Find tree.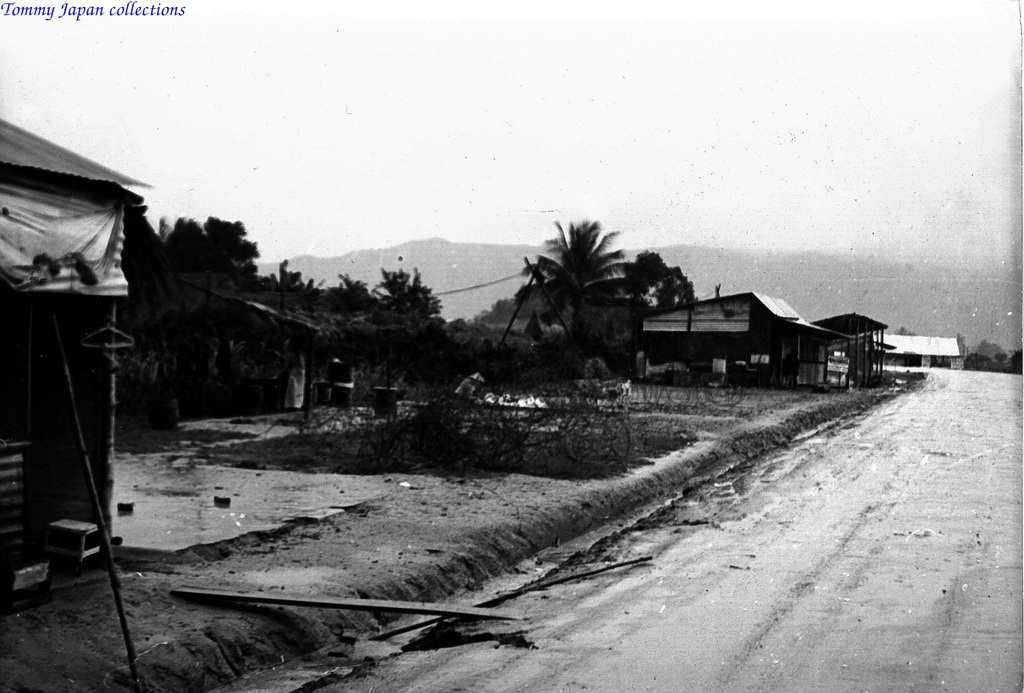
detection(128, 250, 436, 362).
